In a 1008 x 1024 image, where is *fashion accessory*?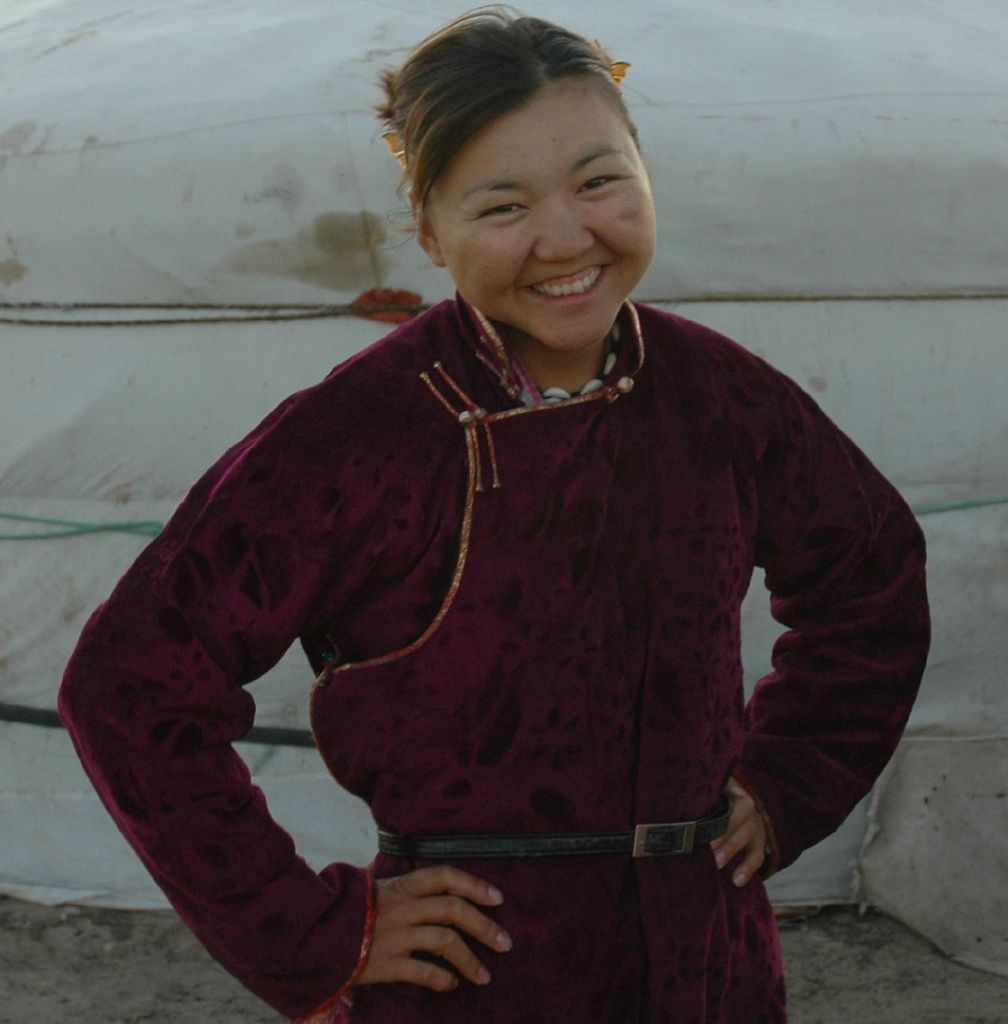
598,40,631,86.
